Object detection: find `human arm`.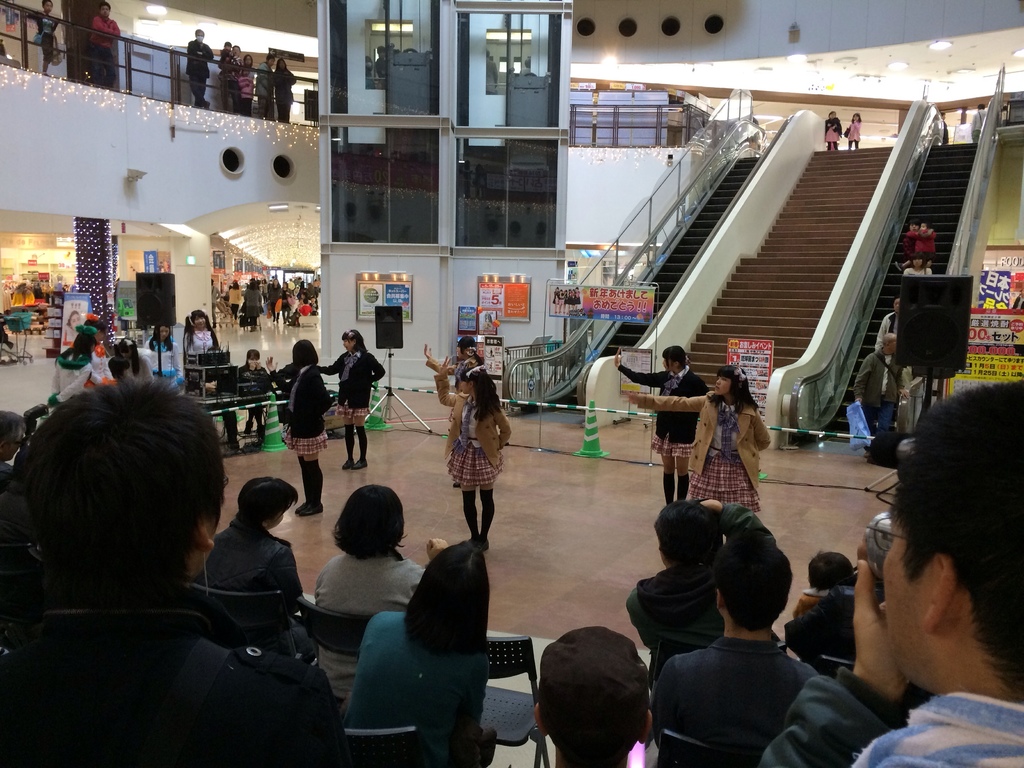
[276,544,306,601].
